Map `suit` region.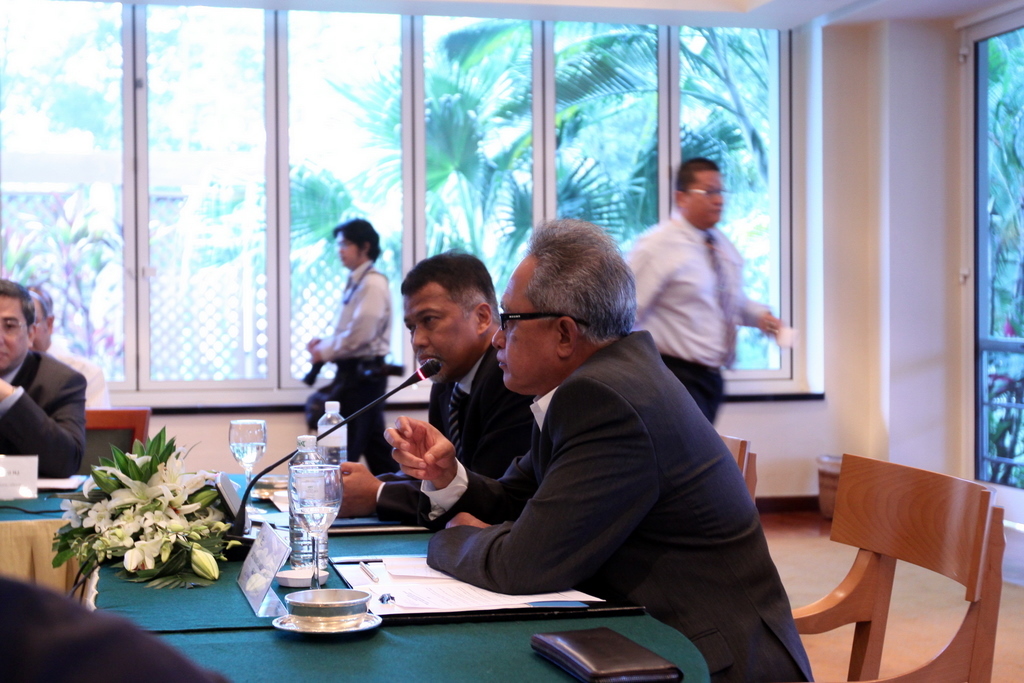
Mapped to region(429, 330, 813, 682).
